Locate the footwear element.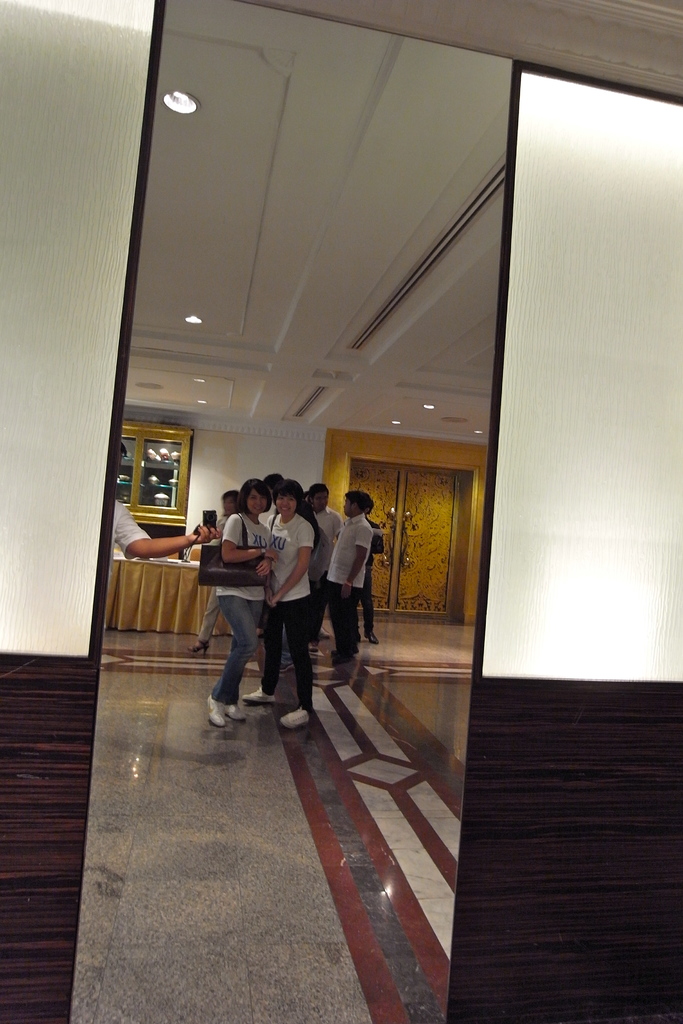
Element bbox: [231,701,247,722].
